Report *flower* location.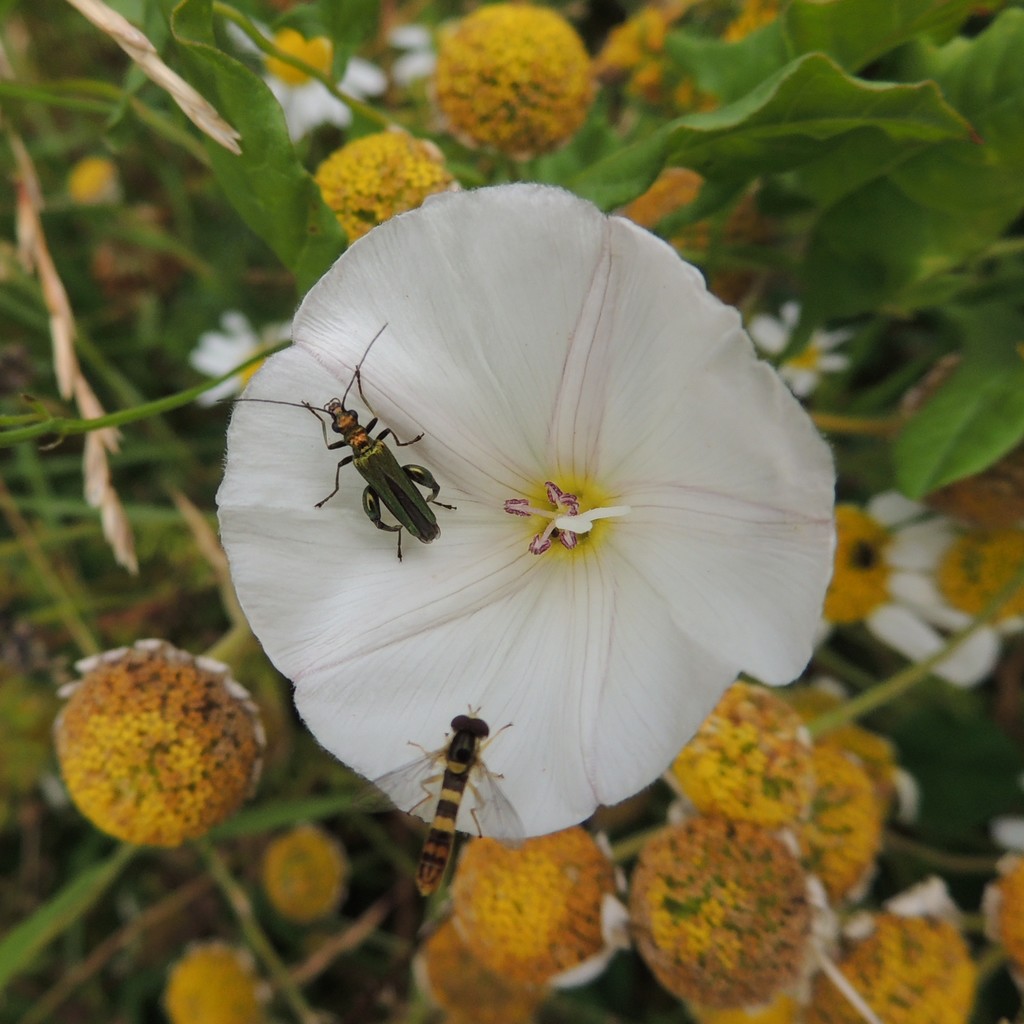
Report: pyautogui.locateOnScreen(746, 298, 851, 396).
